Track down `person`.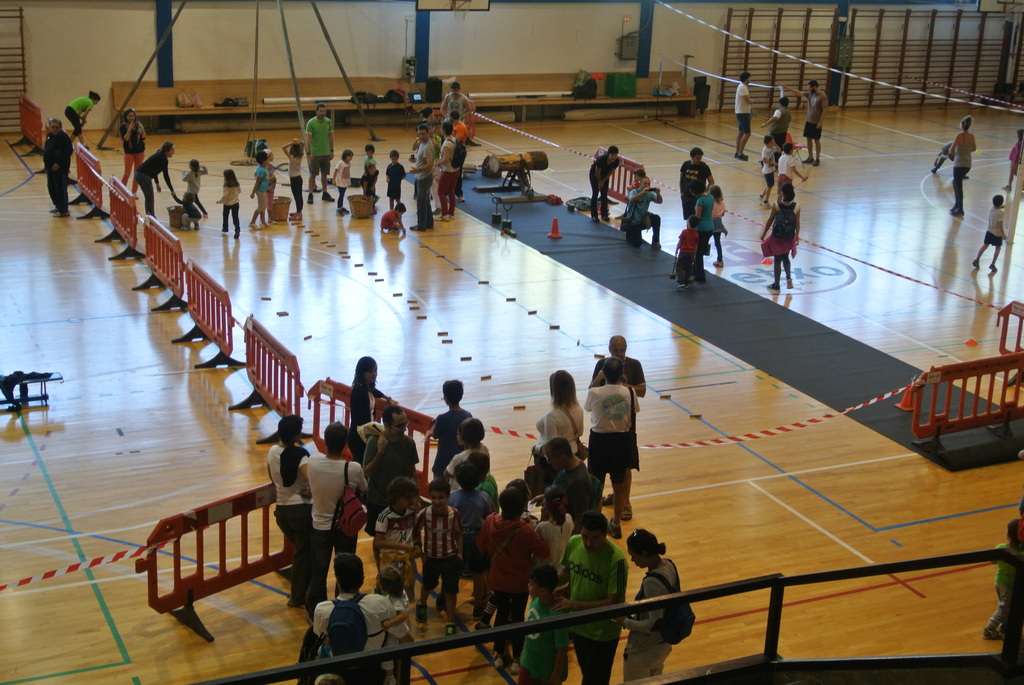
Tracked to 444:79:470:120.
